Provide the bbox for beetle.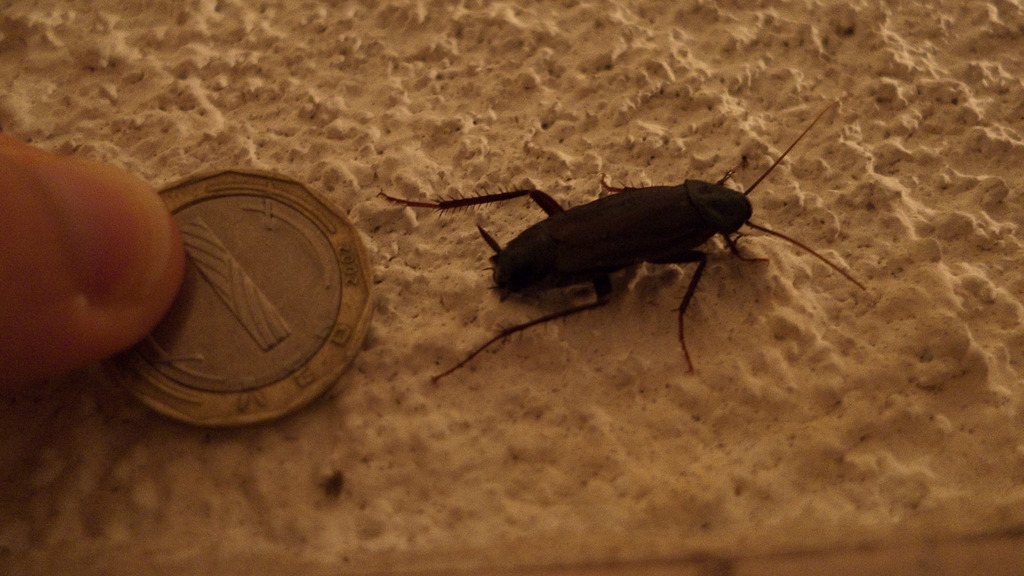
(x1=368, y1=99, x2=907, y2=395).
